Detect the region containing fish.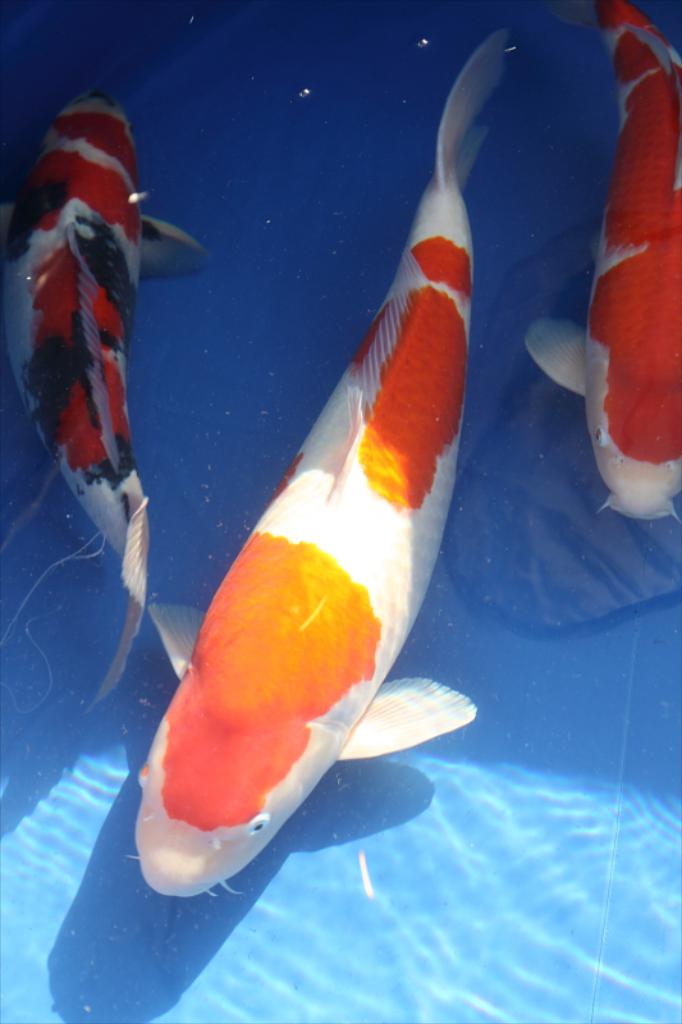
x1=136, y1=23, x2=525, y2=891.
